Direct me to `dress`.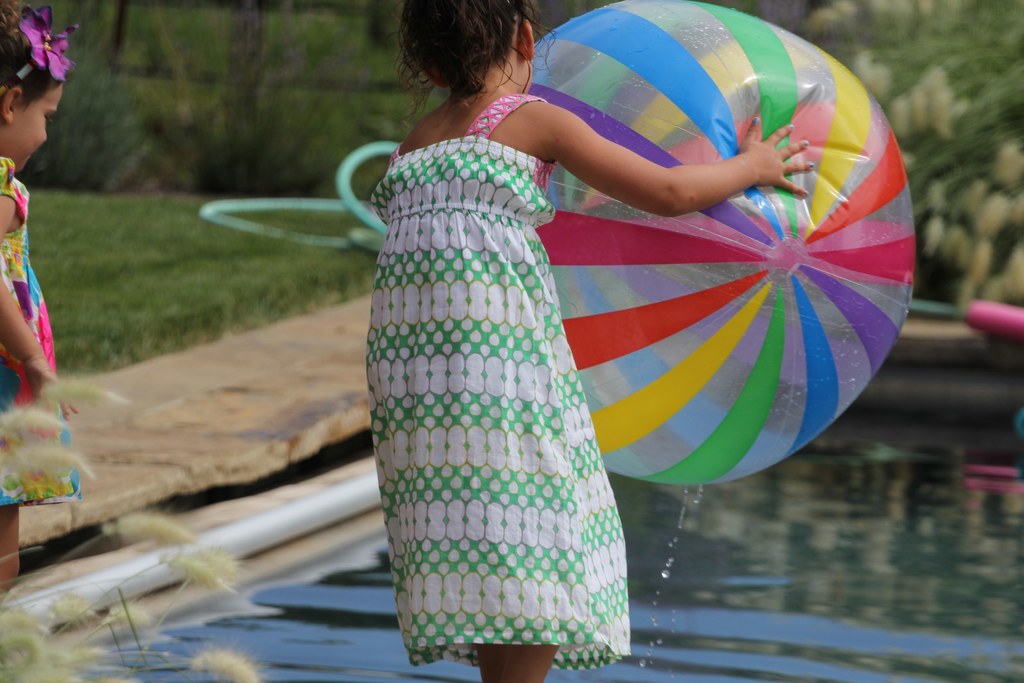
Direction: 364,89,628,674.
